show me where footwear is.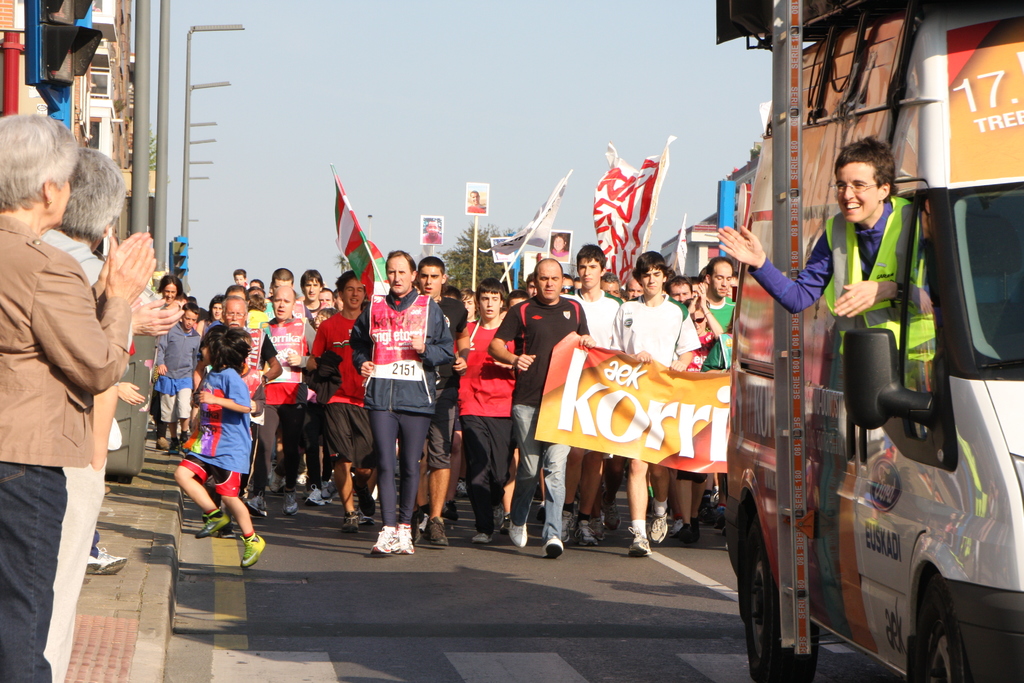
footwear is at box=[545, 536, 563, 559].
